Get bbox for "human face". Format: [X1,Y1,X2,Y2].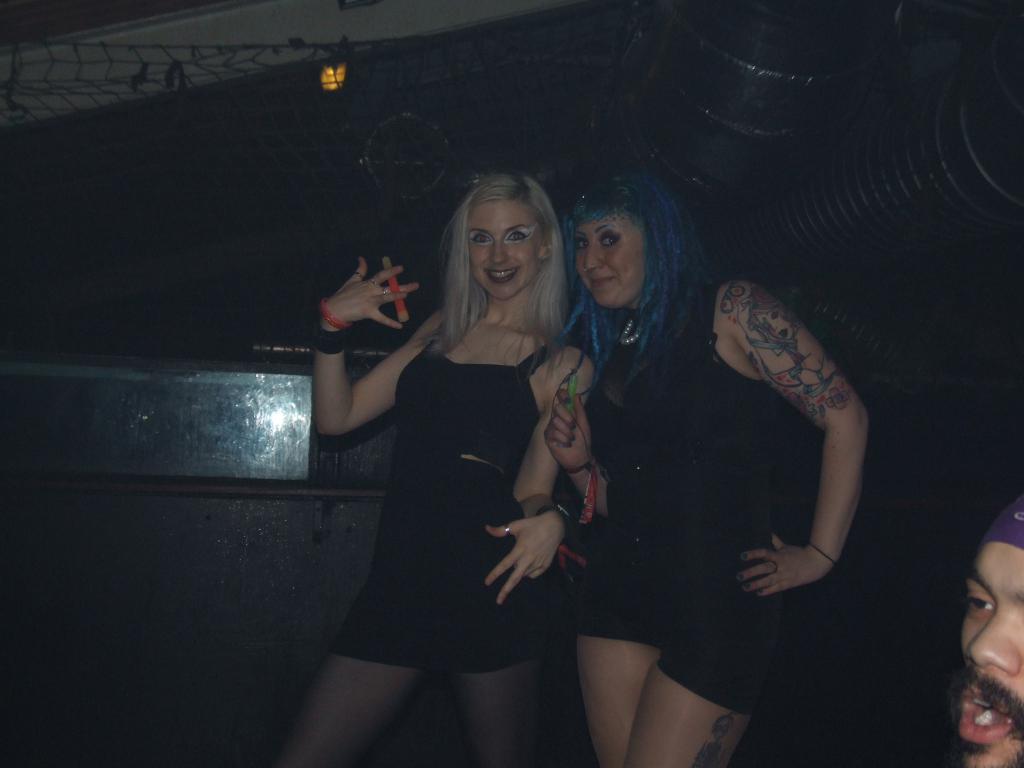
[959,548,1023,767].
